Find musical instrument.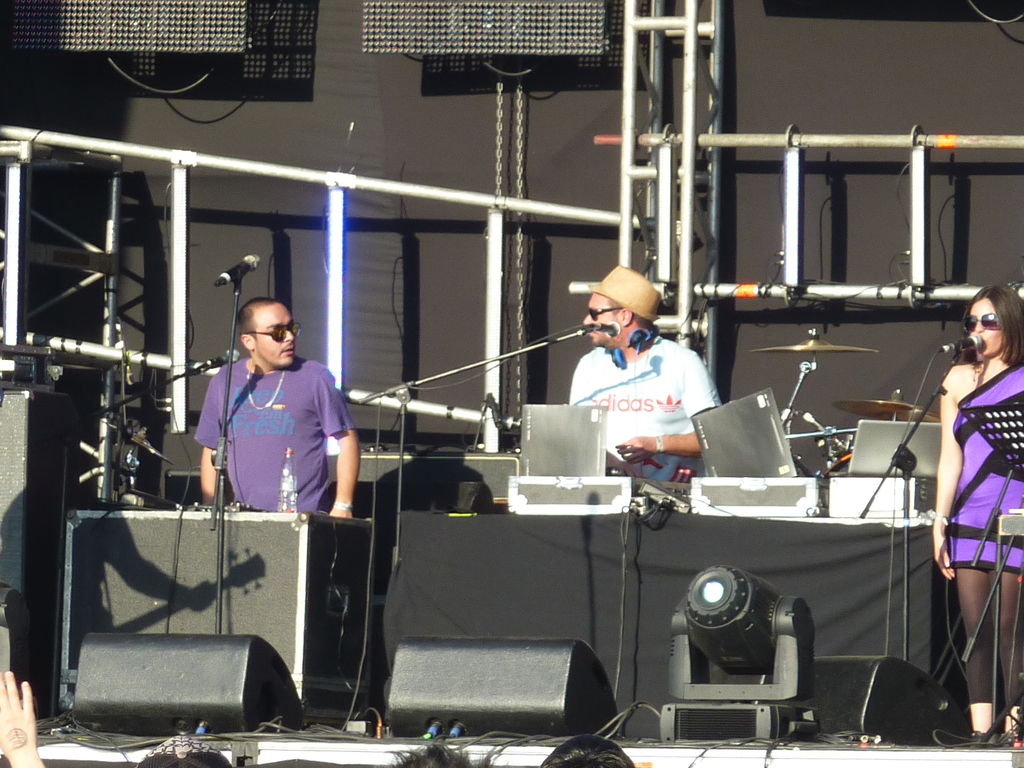
{"left": 825, "top": 392, "right": 948, "bottom": 426}.
